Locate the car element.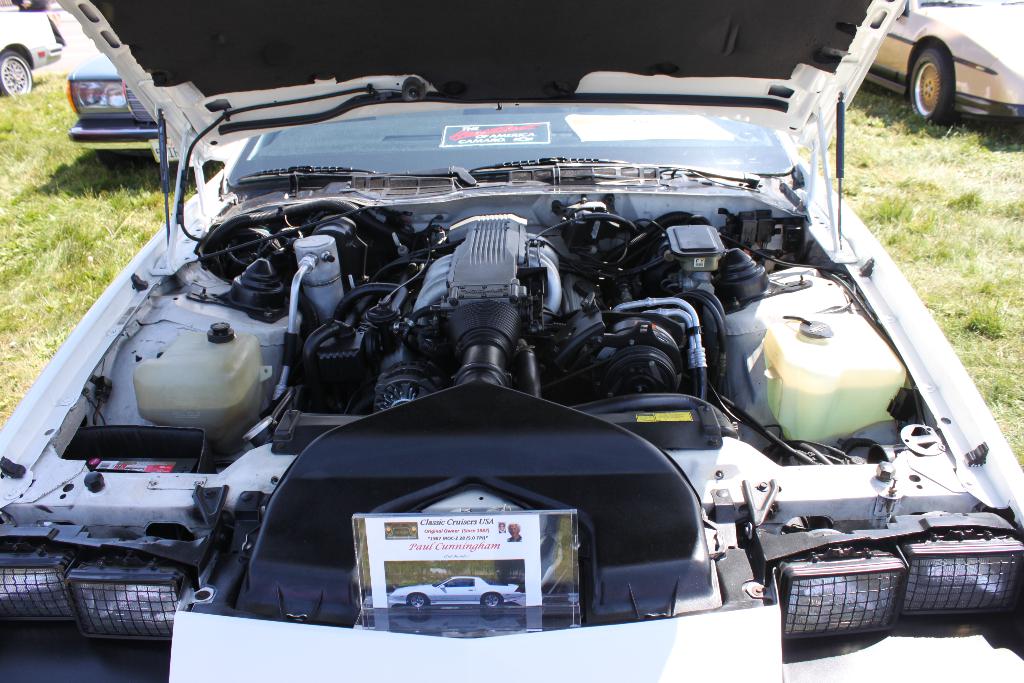
Element bbox: <box>865,0,1023,129</box>.
